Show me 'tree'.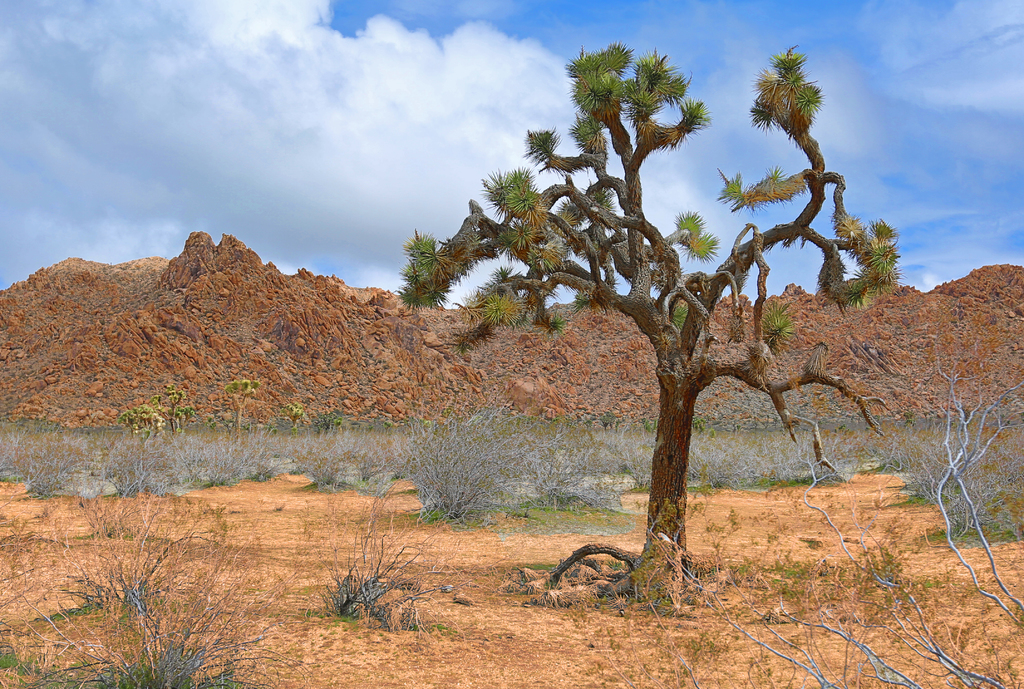
'tree' is here: bbox=(225, 381, 257, 442).
